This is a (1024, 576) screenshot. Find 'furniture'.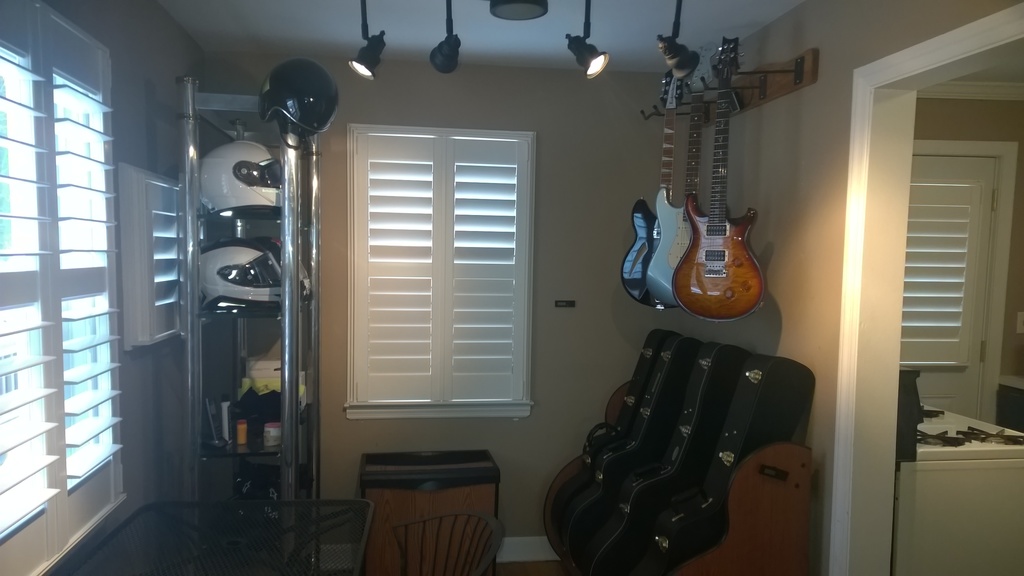
Bounding box: [x1=388, y1=515, x2=508, y2=575].
